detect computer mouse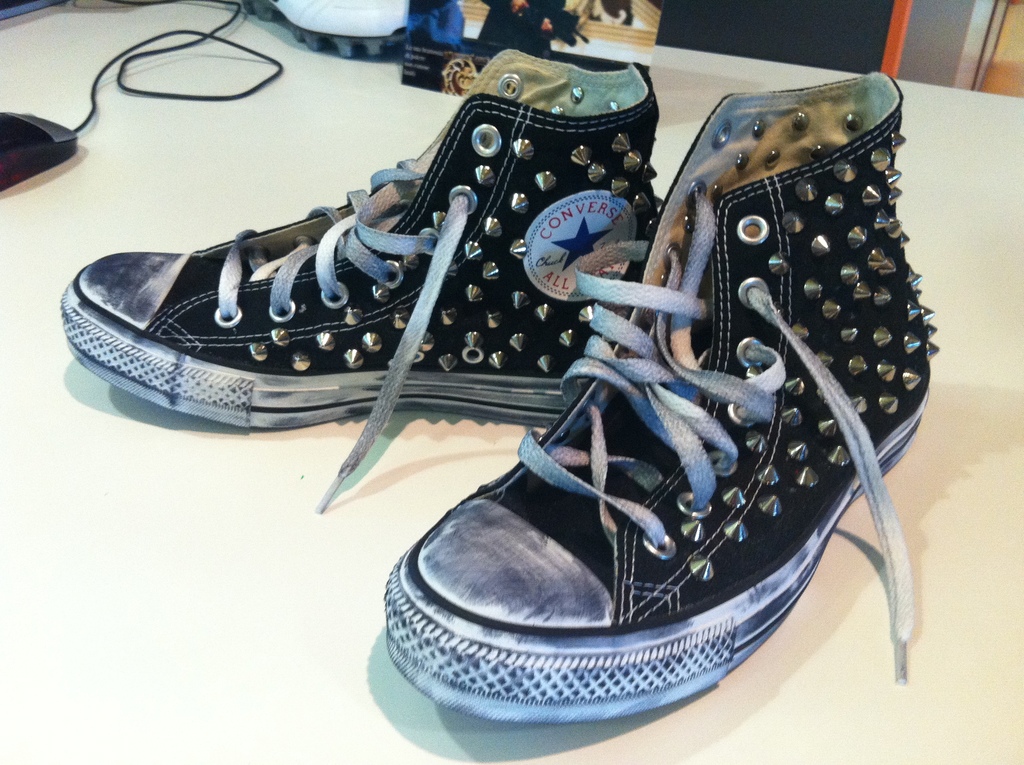
{"x1": 1, "y1": 104, "x2": 83, "y2": 193}
